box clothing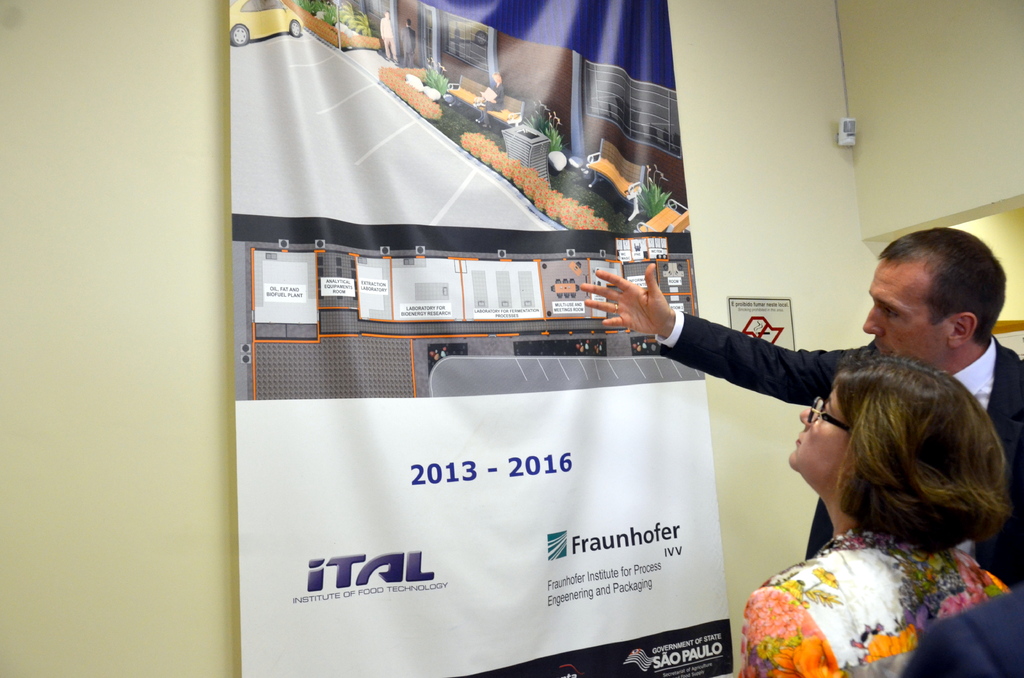
box=[740, 523, 986, 666]
